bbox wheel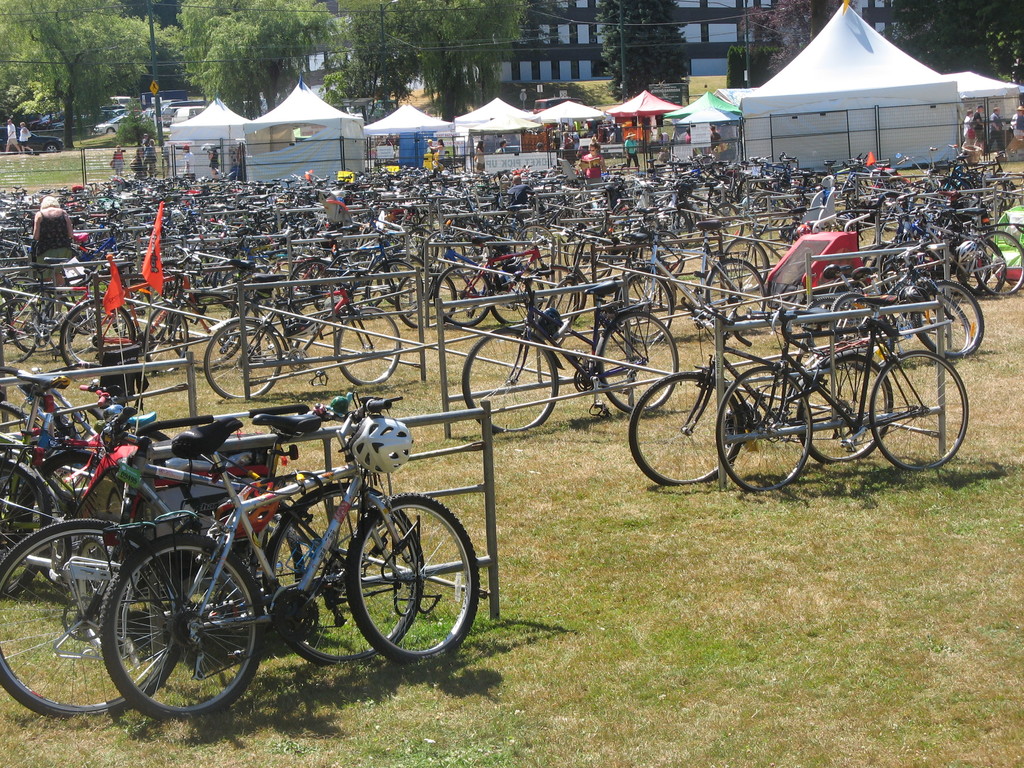
x1=17 y1=454 x2=122 y2=583
